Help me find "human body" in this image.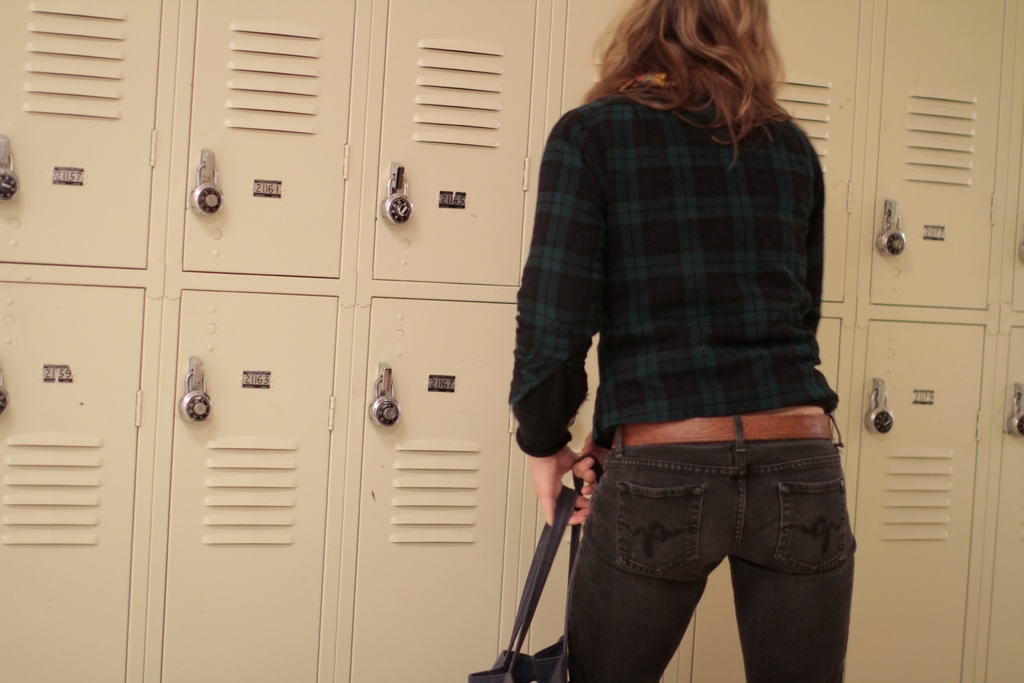
Found it: bbox=[509, 10, 873, 665].
